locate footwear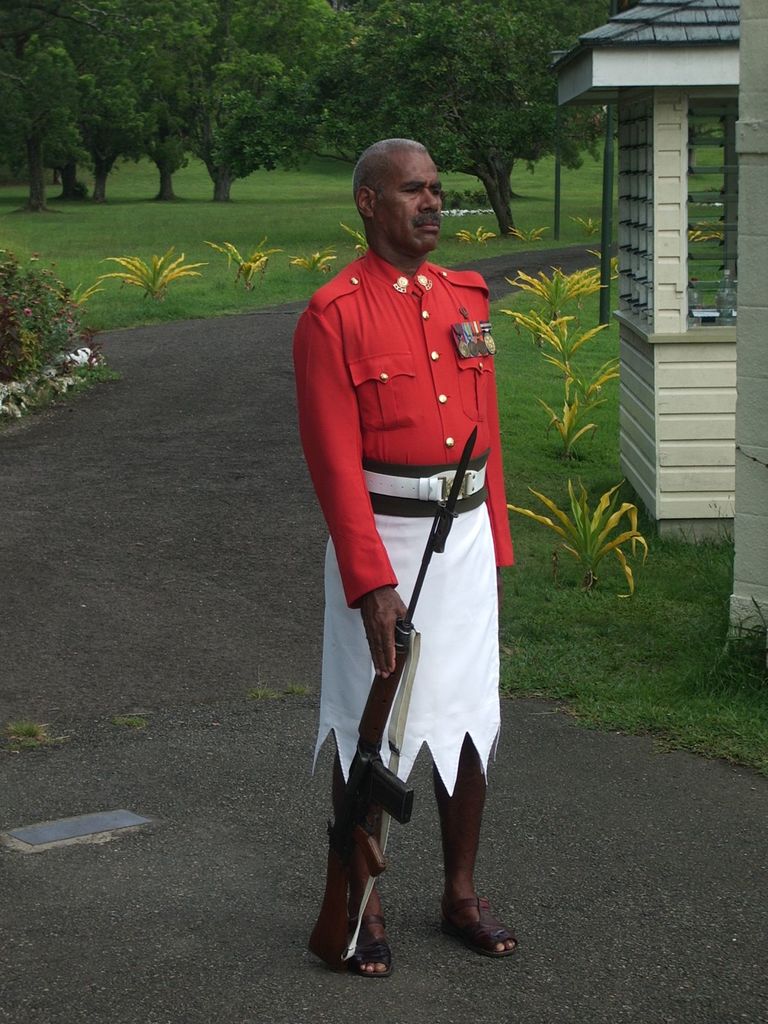
(left=444, top=893, right=520, bottom=959)
